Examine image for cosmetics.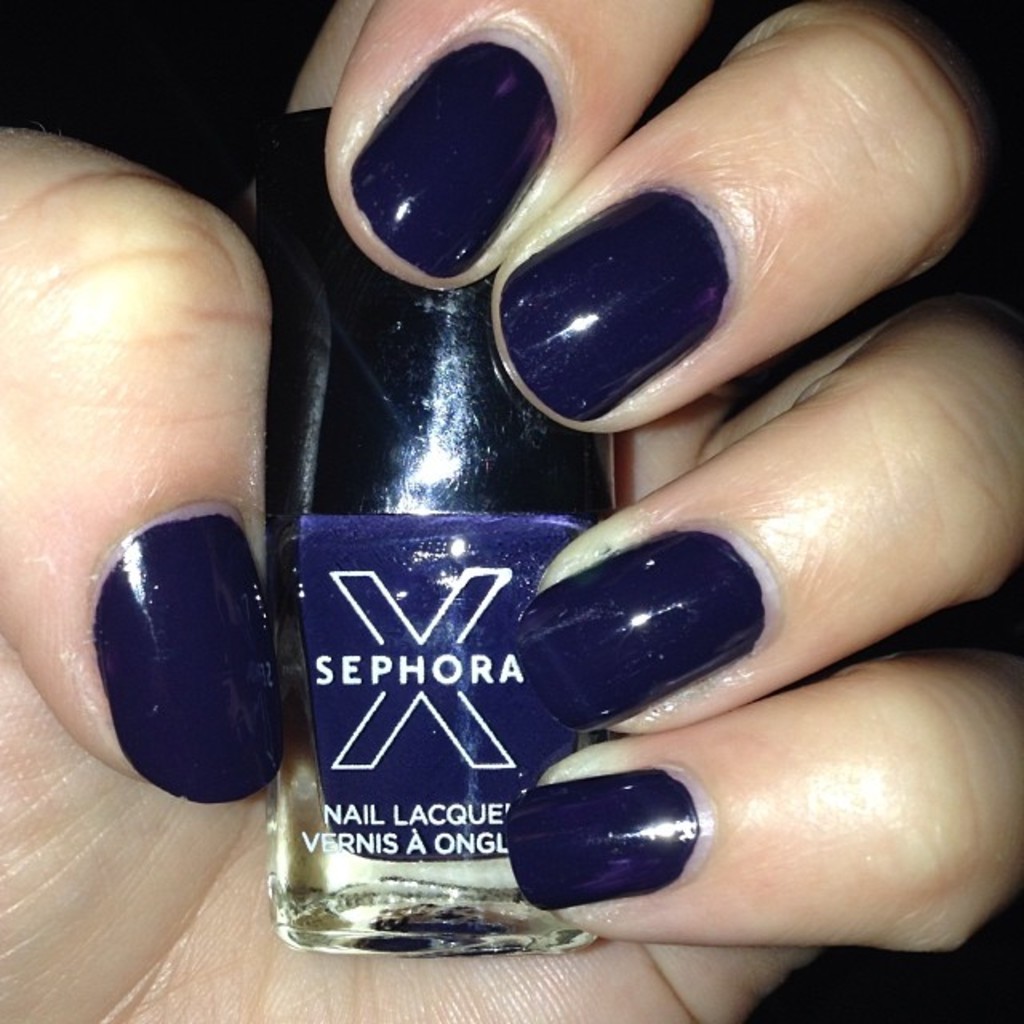
Examination result: 531, 520, 808, 744.
